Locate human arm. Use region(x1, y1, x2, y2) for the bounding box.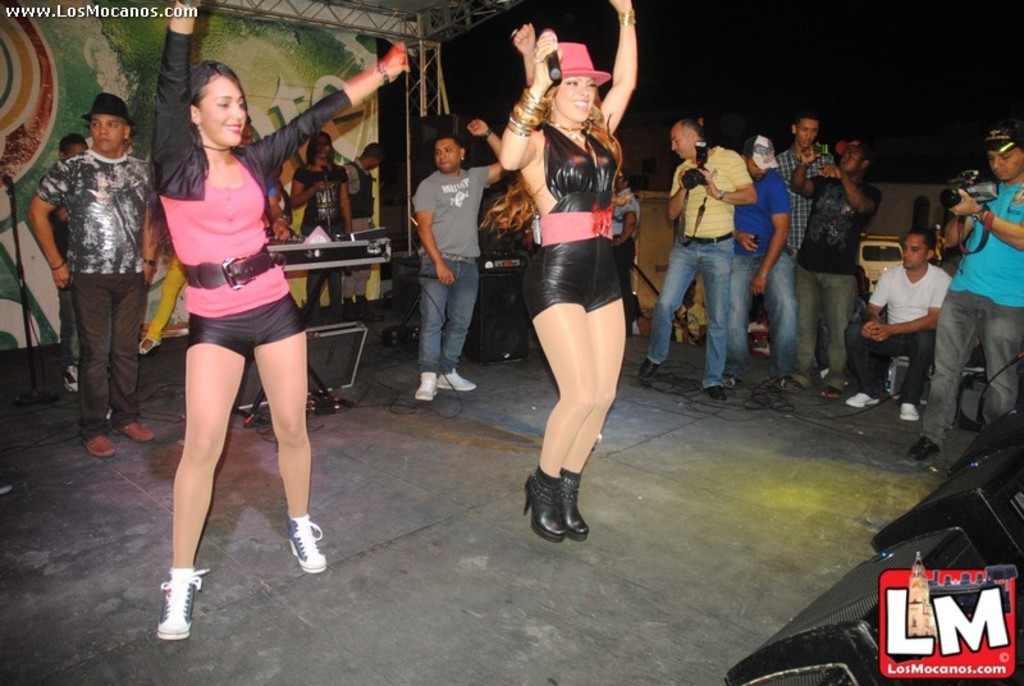
region(815, 145, 829, 180).
